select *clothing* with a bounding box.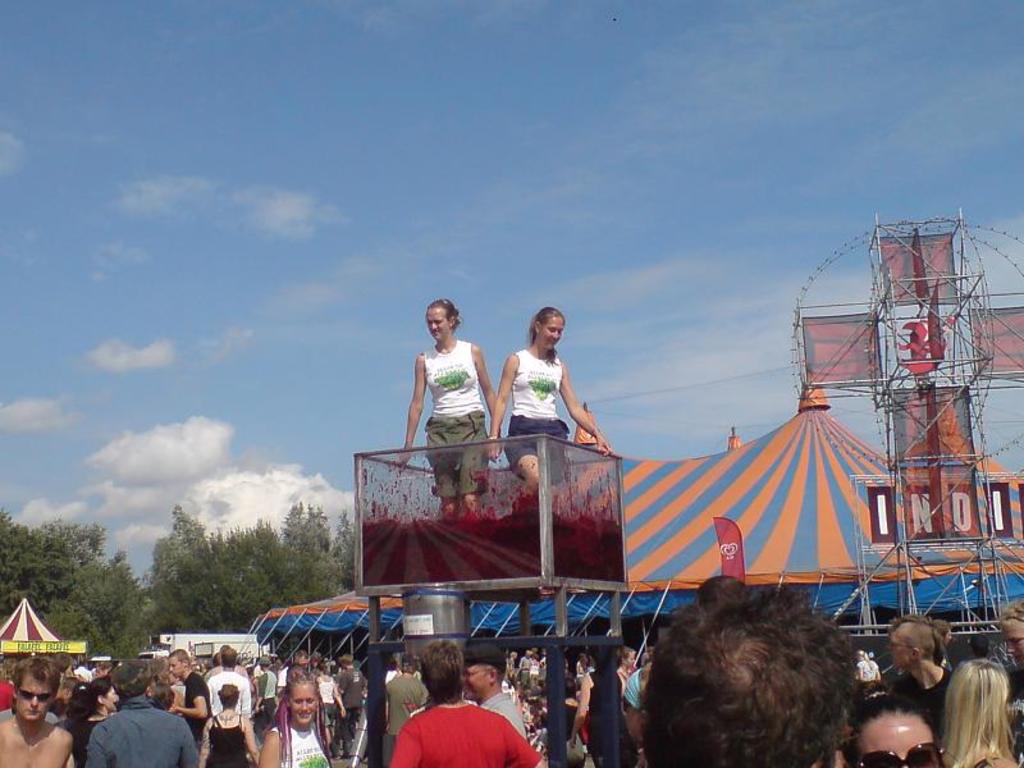
box(280, 723, 330, 767).
